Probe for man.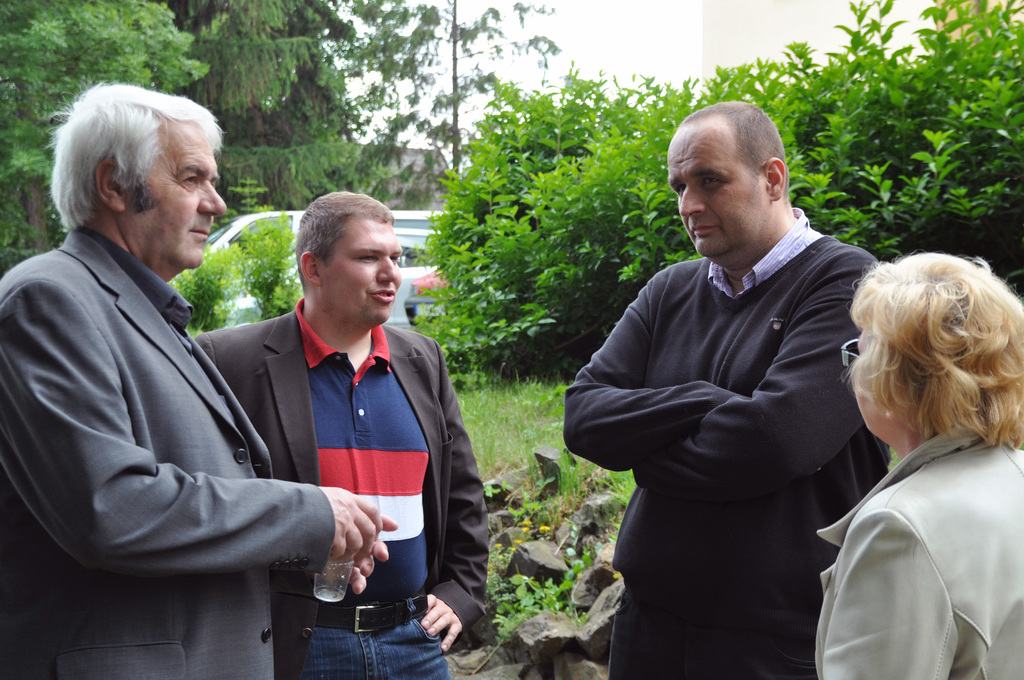
Probe result: (left=192, top=188, right=493, bottom=679).
